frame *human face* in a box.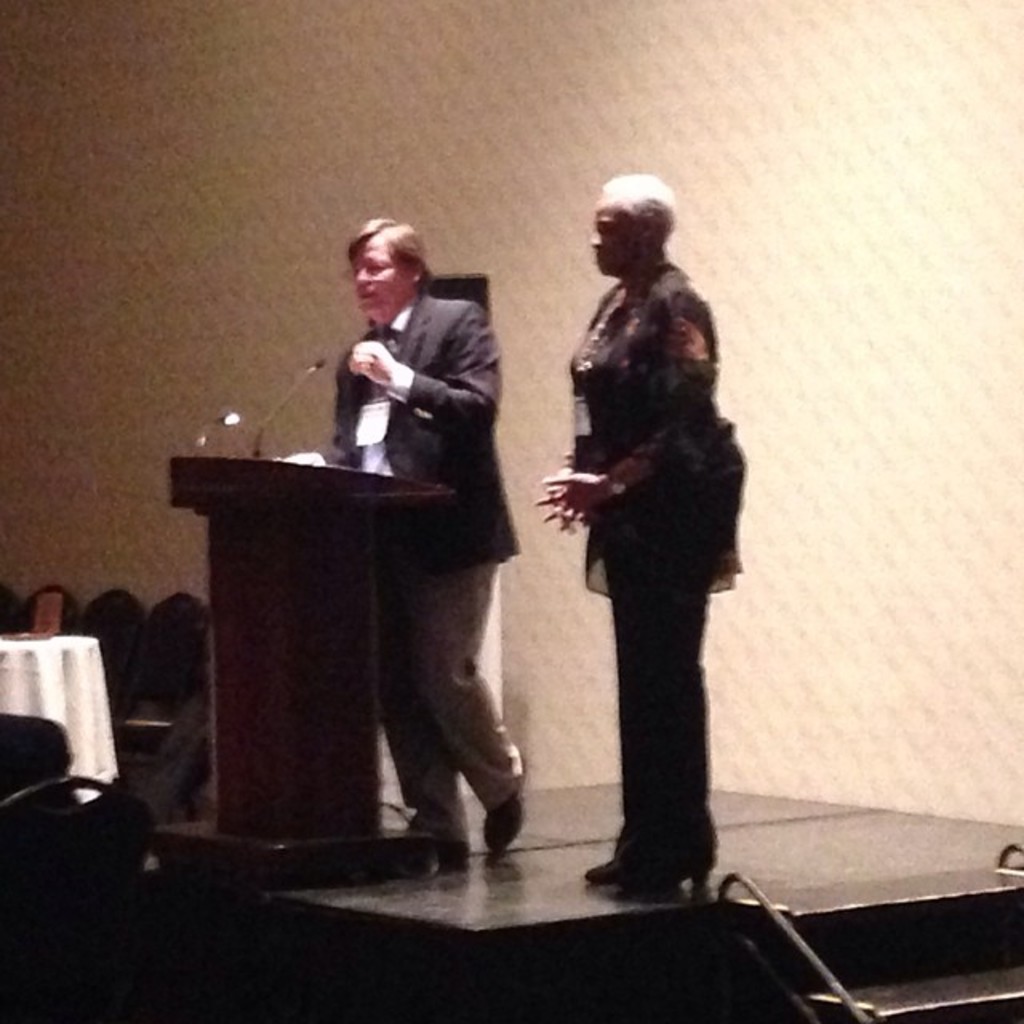
rect(354, 237, 414, 326).
